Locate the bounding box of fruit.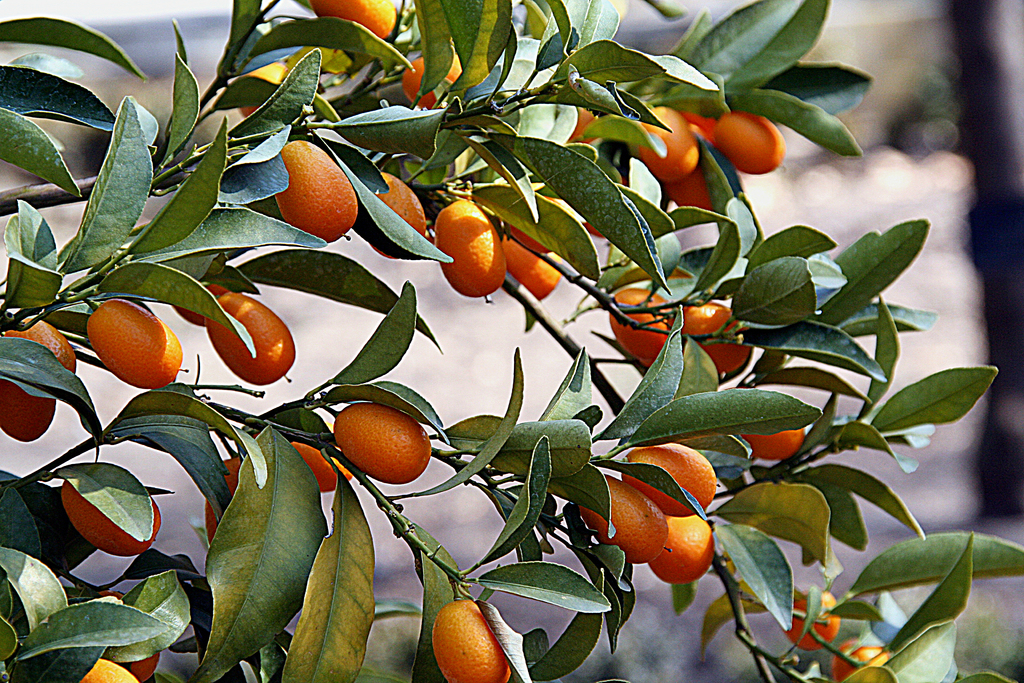
Bounding box: locate(673, 165, 710, 211).
